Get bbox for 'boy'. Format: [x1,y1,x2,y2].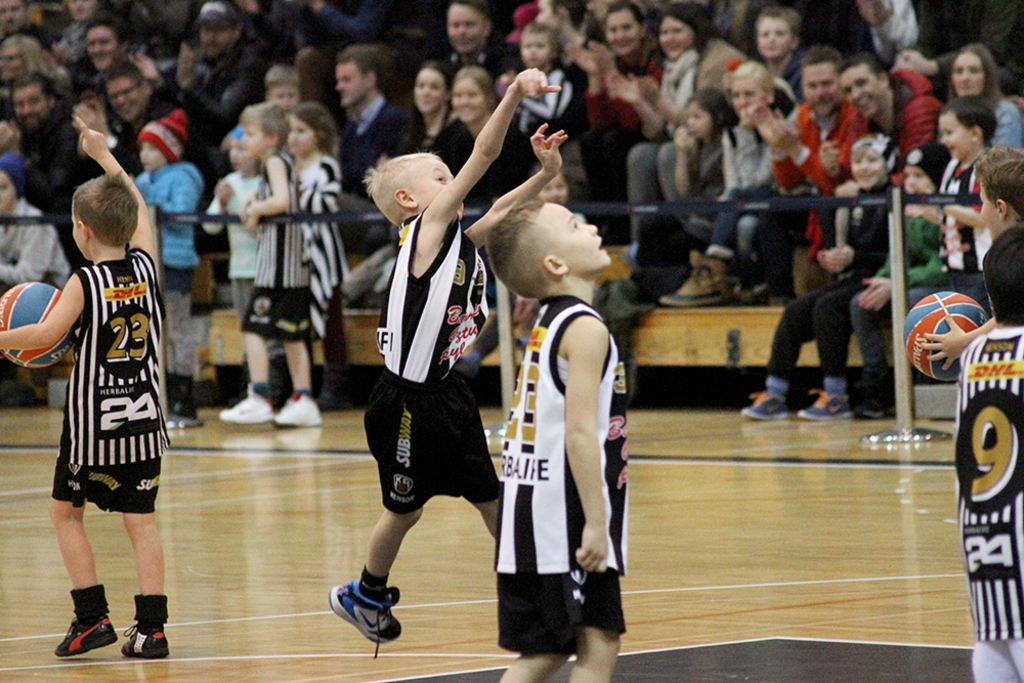
[204,127,271,395].
